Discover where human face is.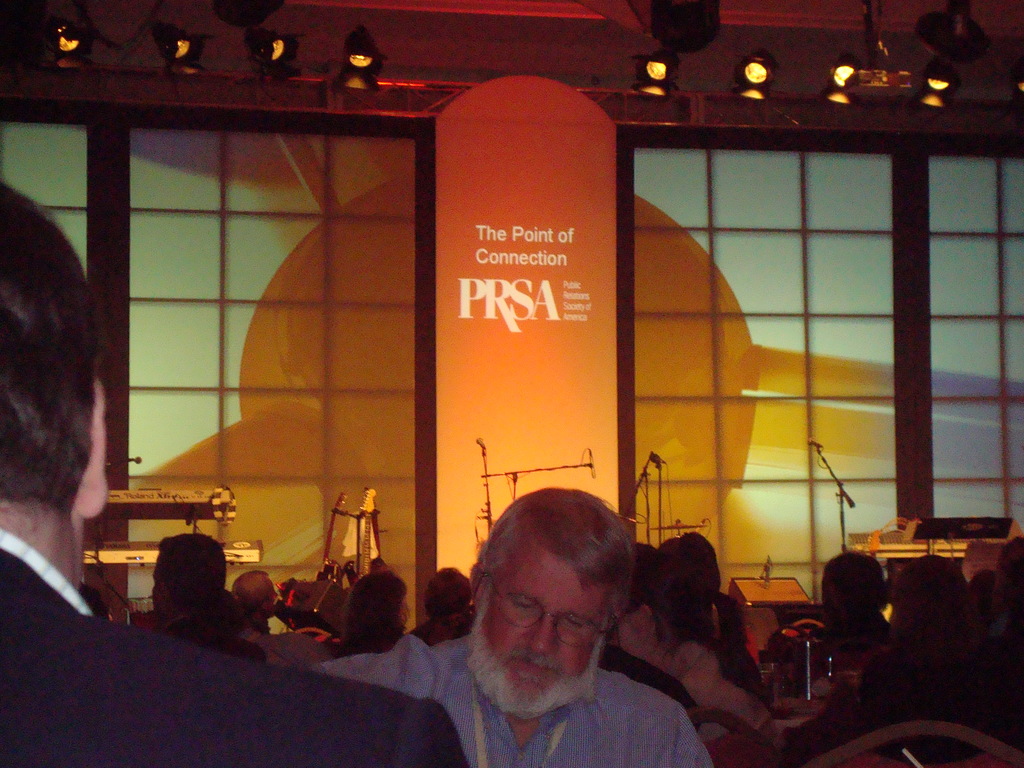
Discovered at select_region(481, 541, 597, 718).
